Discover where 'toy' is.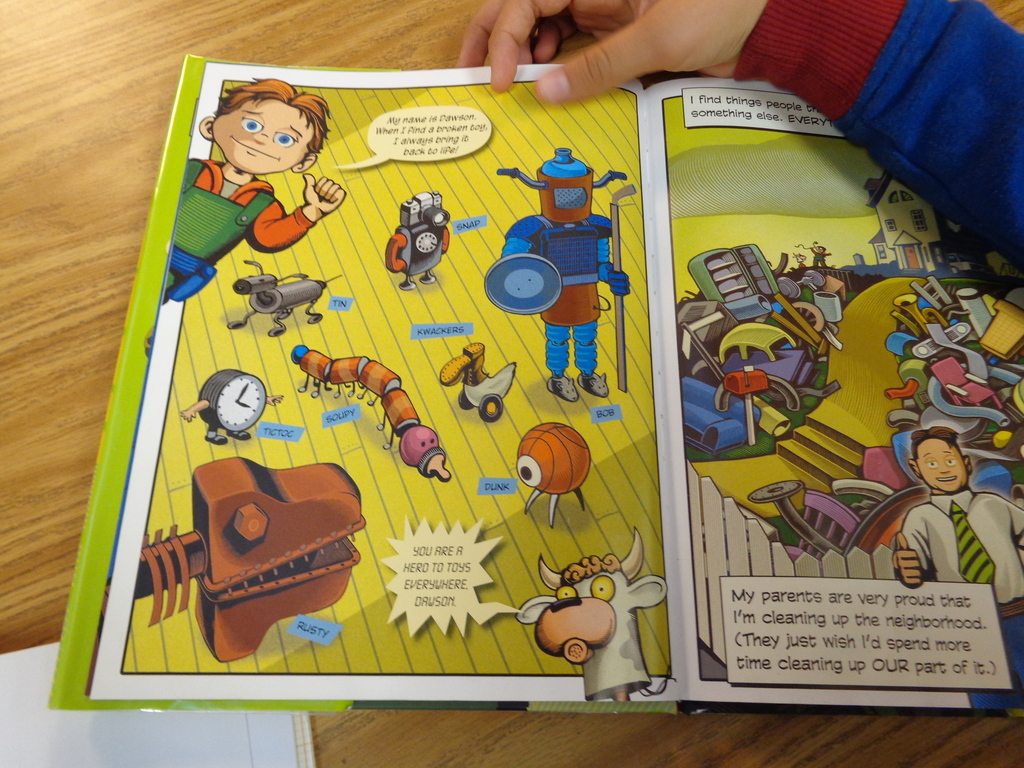
Discovered at rect(796, 239, 835, 274).
